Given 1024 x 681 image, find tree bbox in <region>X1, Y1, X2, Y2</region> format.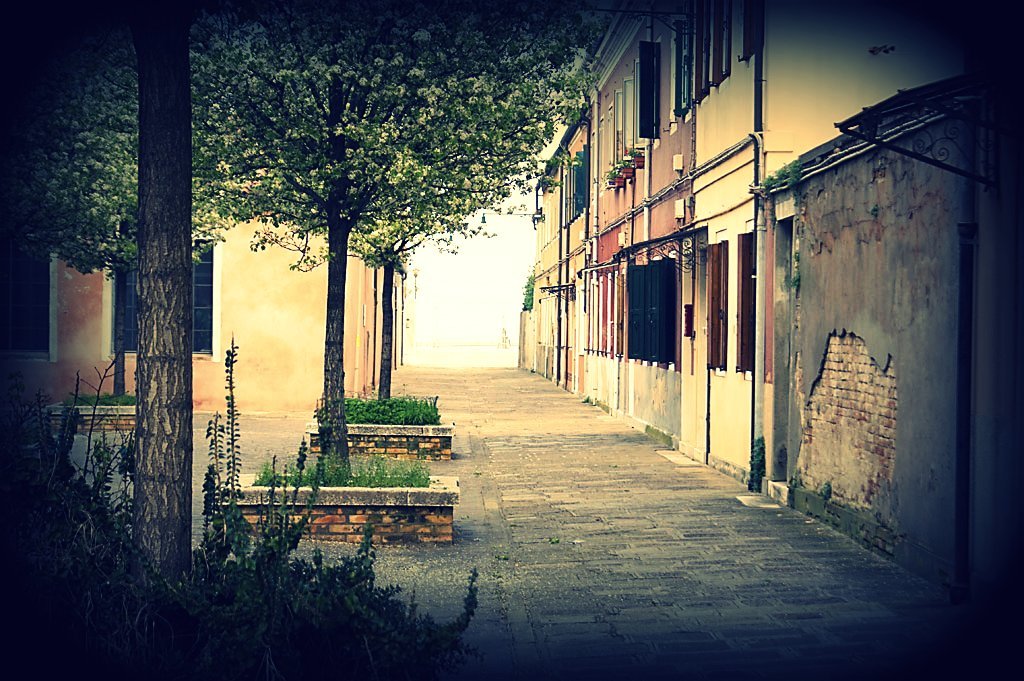
<region>2, 1, 277, 276</region>.
